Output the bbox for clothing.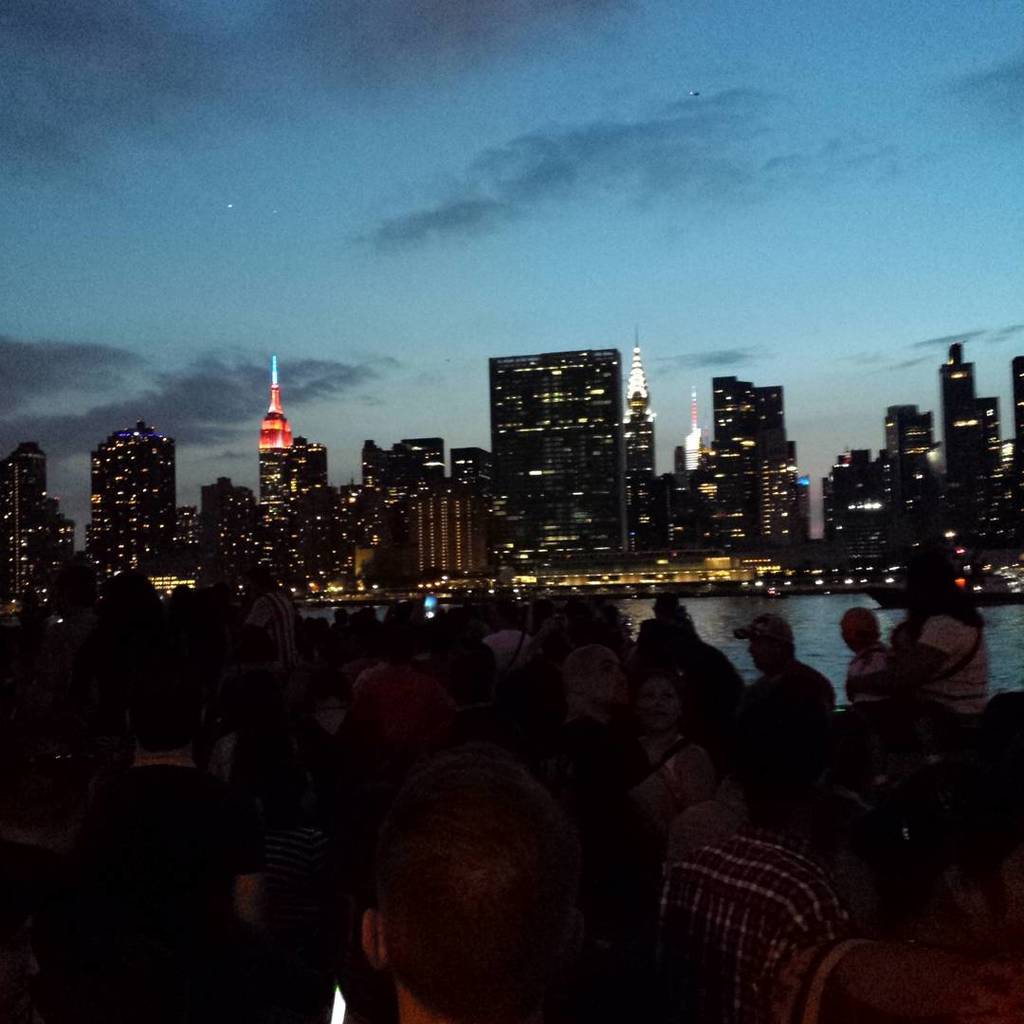
locate(841, 634, 885, 691).
